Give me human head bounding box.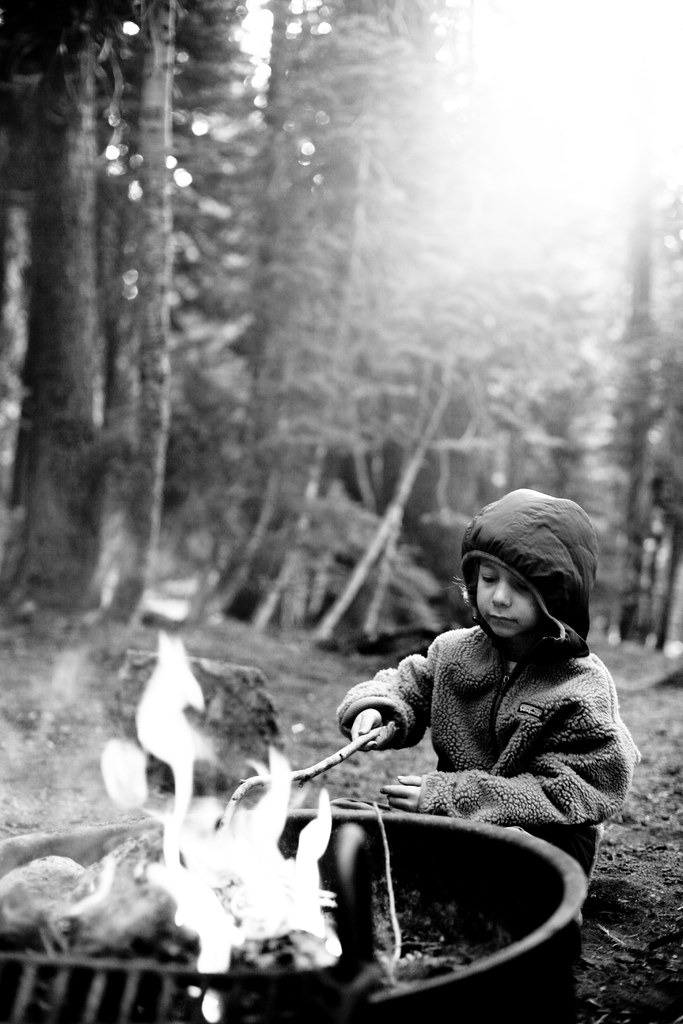
region(438, 477, 597, 671).
